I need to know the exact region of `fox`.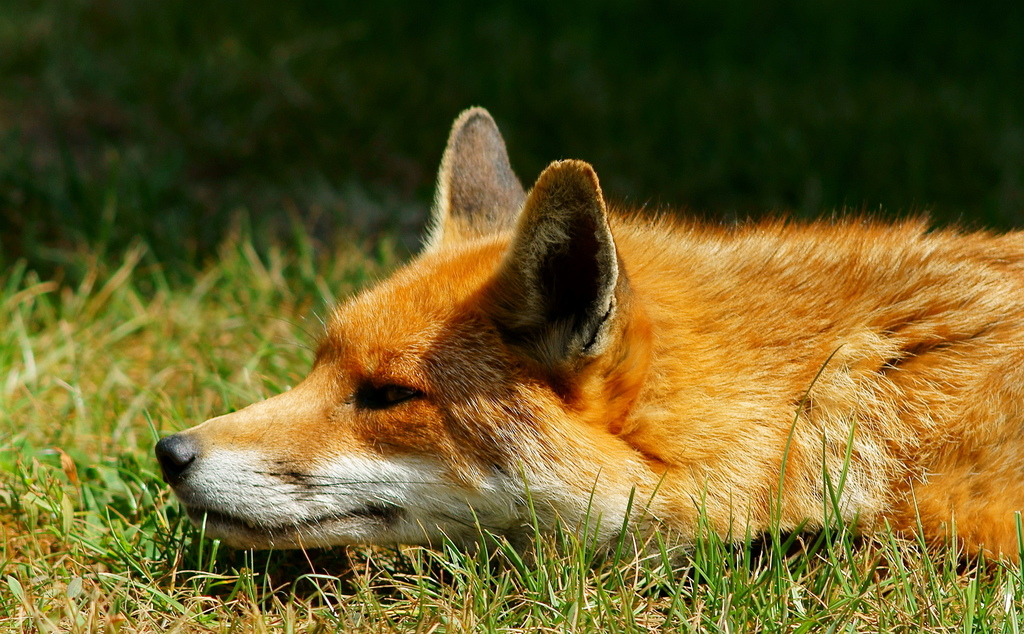
Region: left=152, top=102, right=1023, bottom=582.
